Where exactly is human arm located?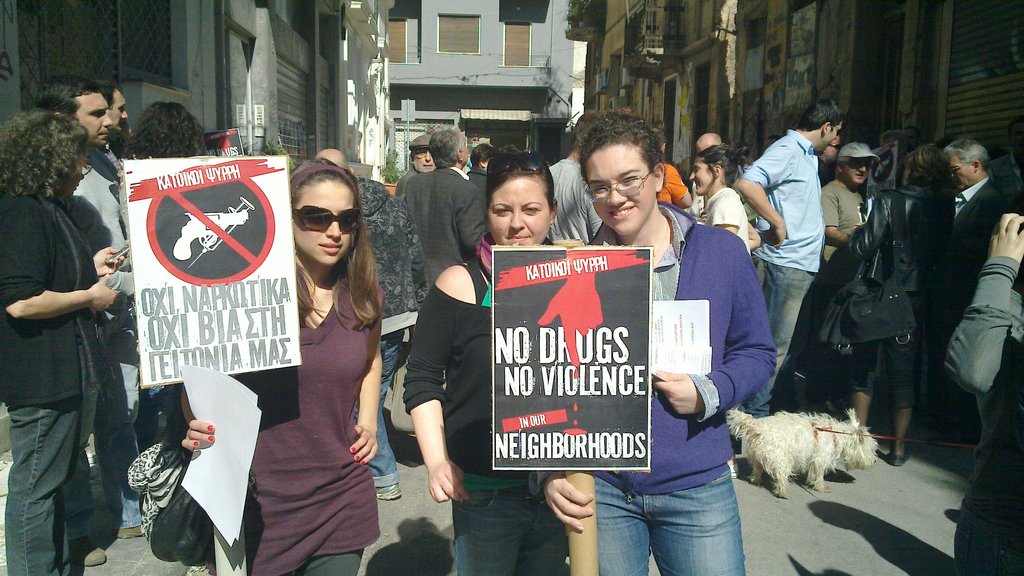
Its bounding box is detection(403, 268, 467, 502).
